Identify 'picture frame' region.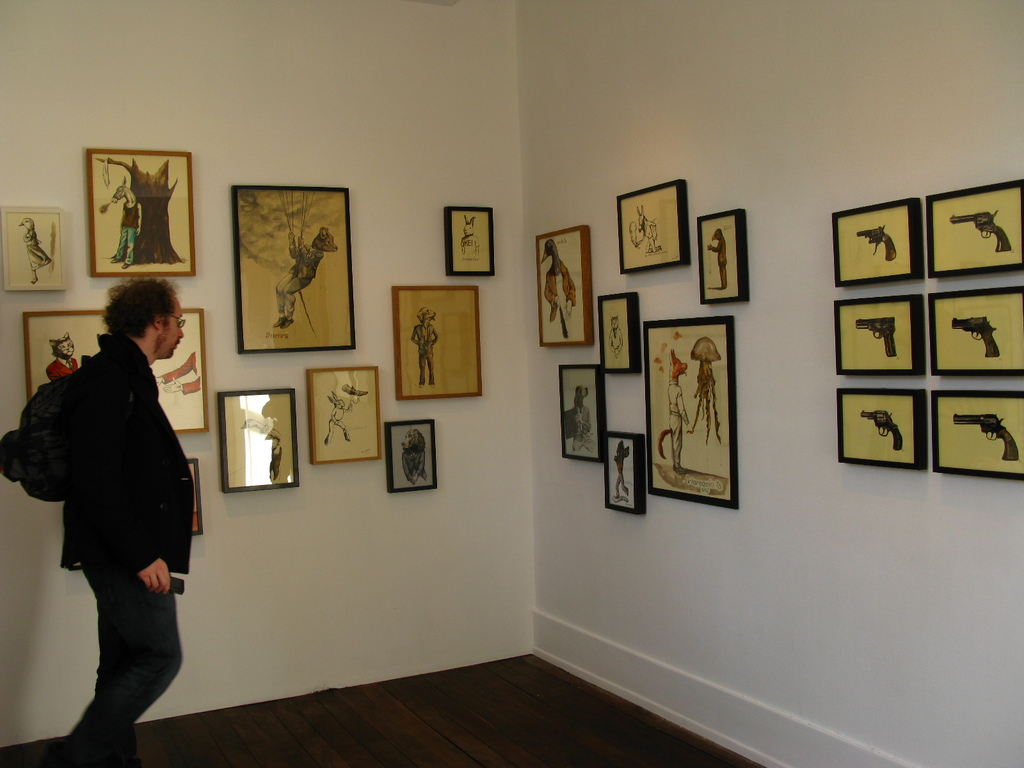
Region: 697,207,750,303.
